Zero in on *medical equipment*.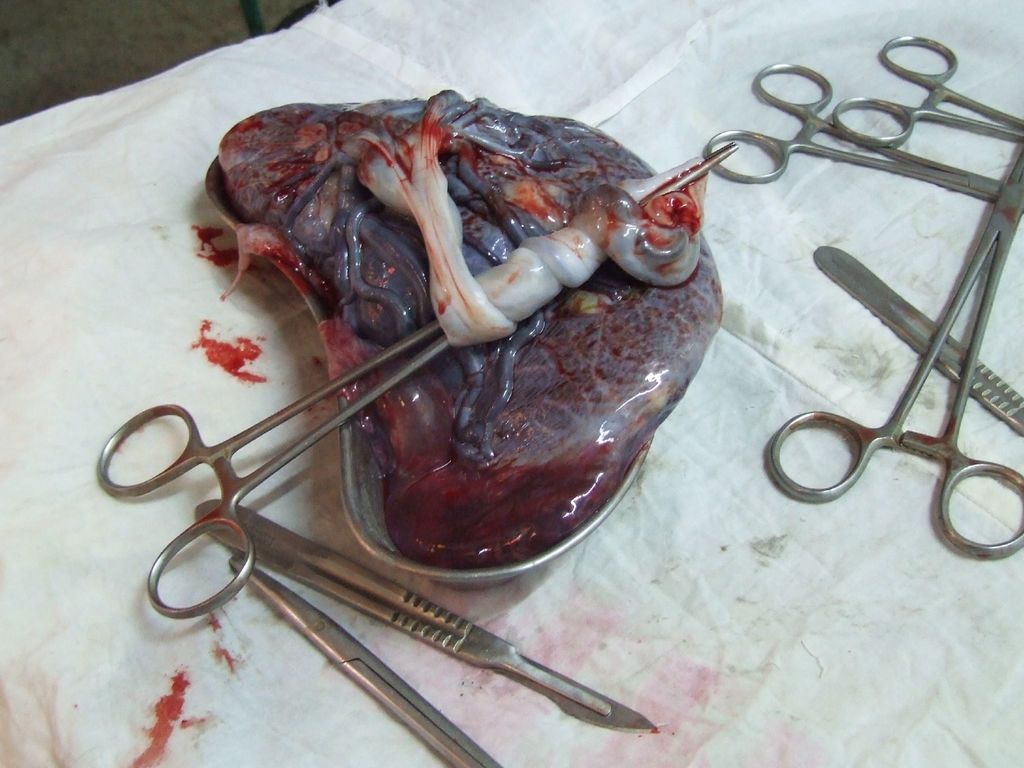
Zeroed in: <region>92, 140, 739, 620</region>.
